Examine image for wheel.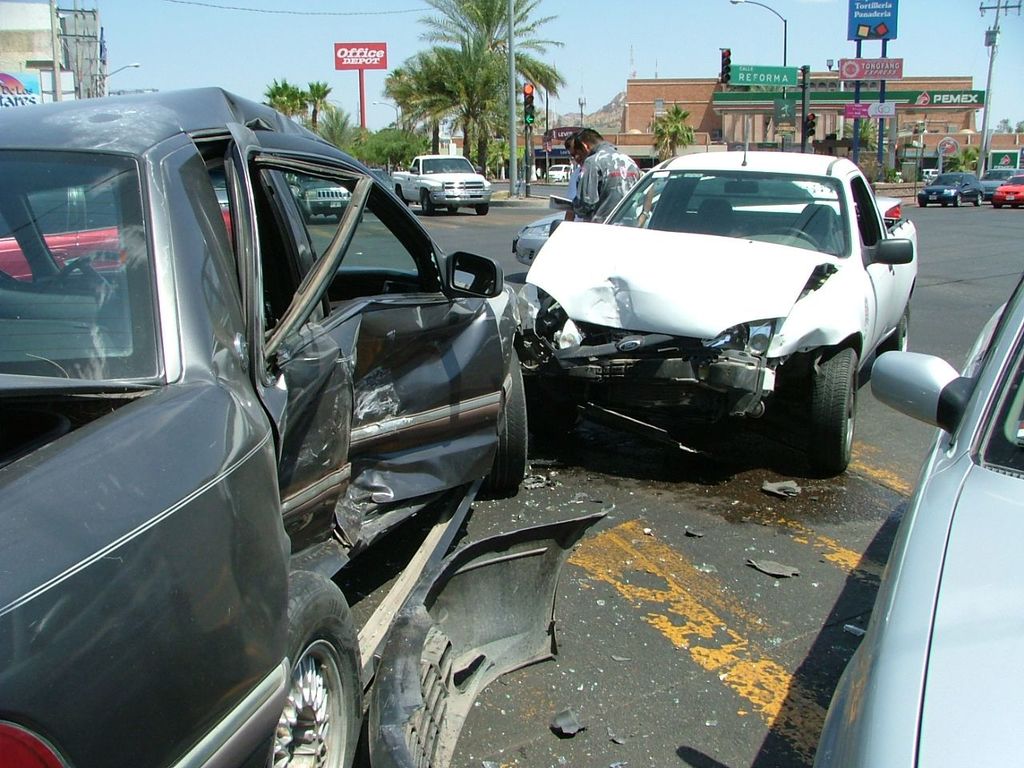
Examination result: l=39, t=251, r=131, b=325.
